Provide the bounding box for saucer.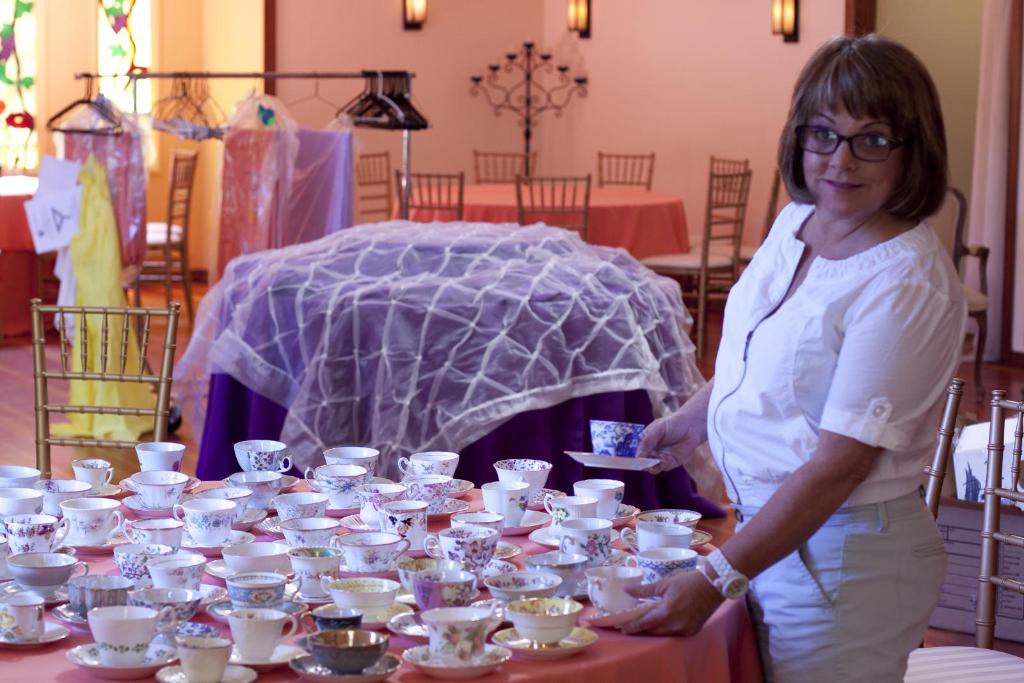
box(384, 609, 426, 641).
